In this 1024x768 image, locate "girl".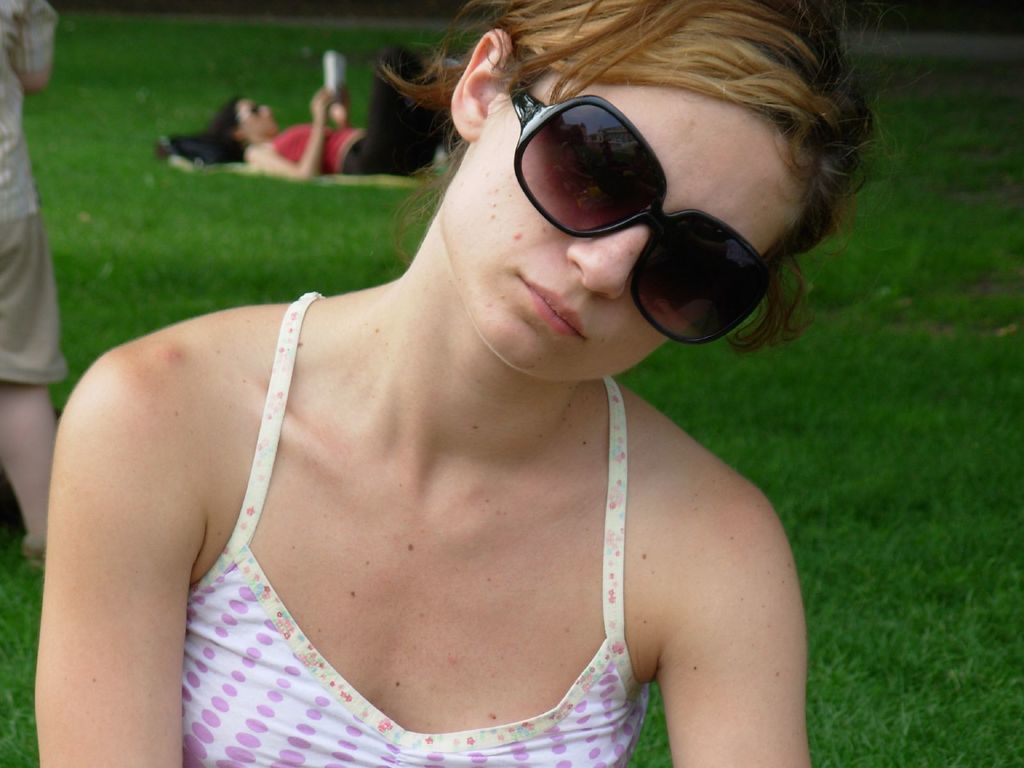
Bounding box: (x1=161, y1=44, x2=471, y2=173).
